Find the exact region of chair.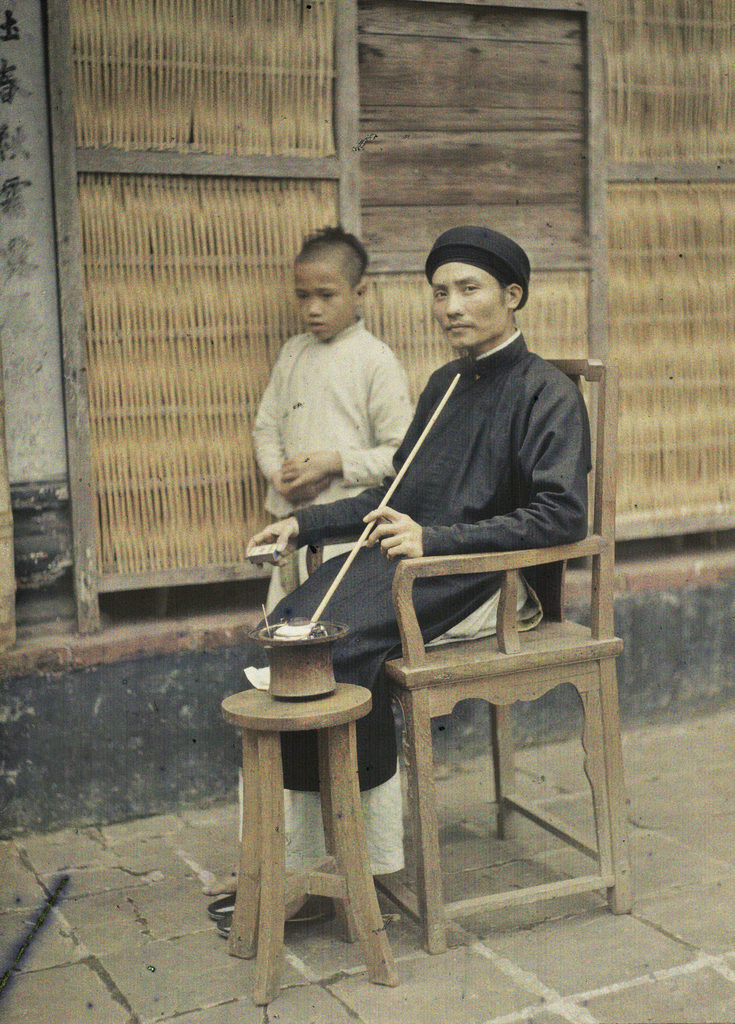
Exact region: left=307, top=357, right=638, bottom=947.
